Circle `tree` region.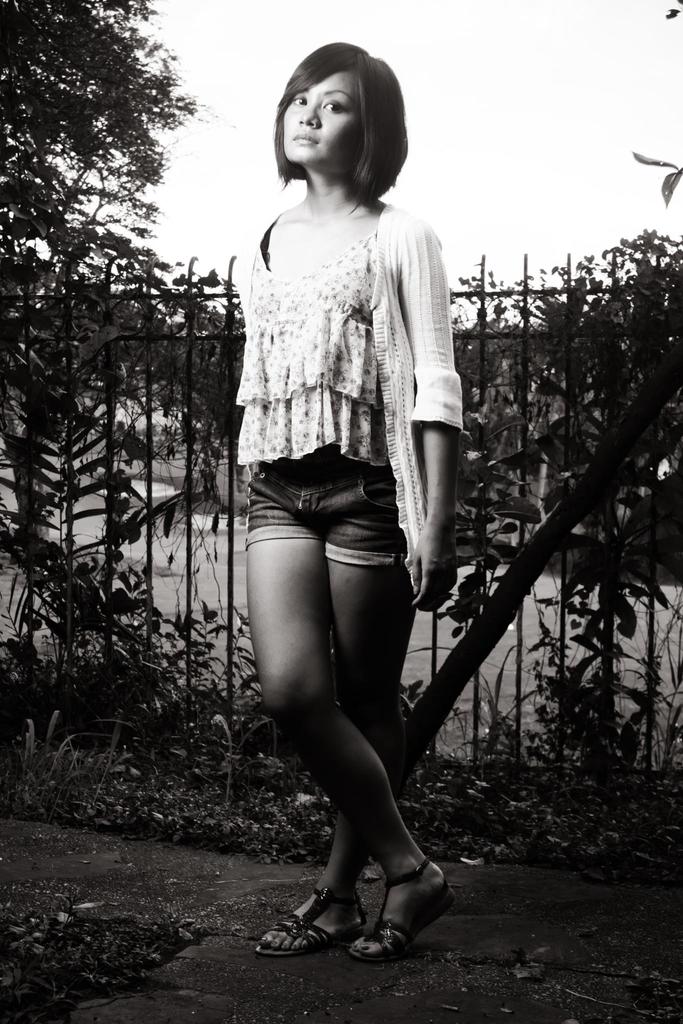
Region: <box>22,13,226,788</box>.
